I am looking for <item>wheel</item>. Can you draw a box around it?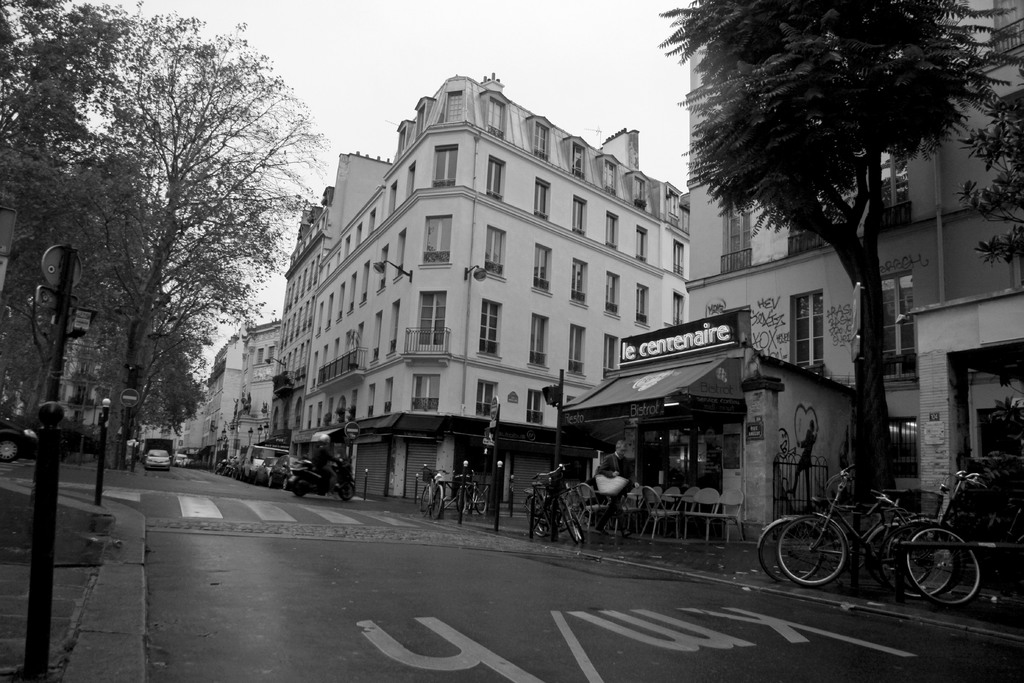
Sure, the bounding box is 777:515:844:583.
